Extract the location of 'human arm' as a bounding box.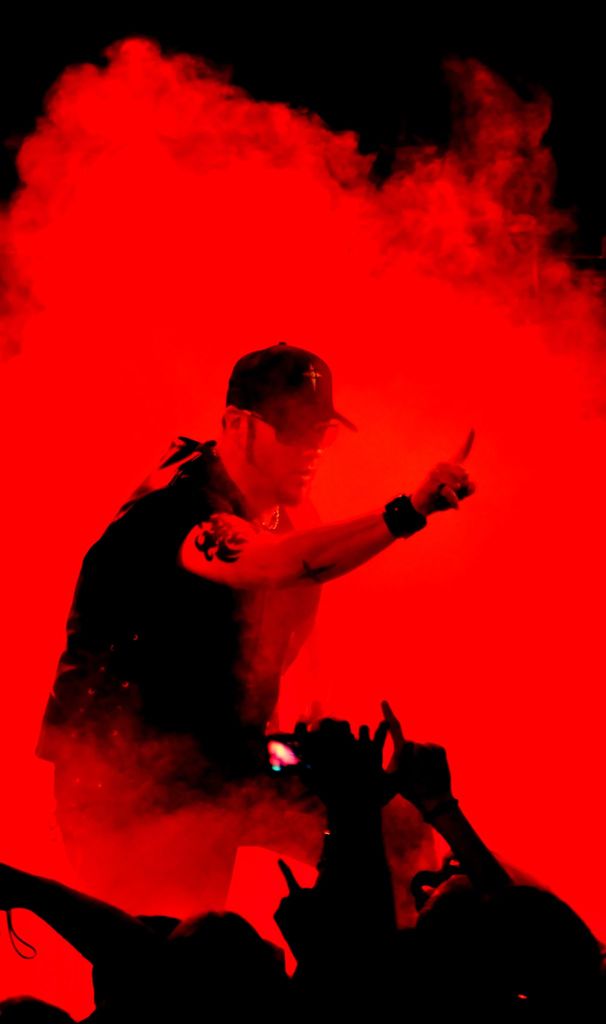
bbox=[263, 468, 440, 634].
